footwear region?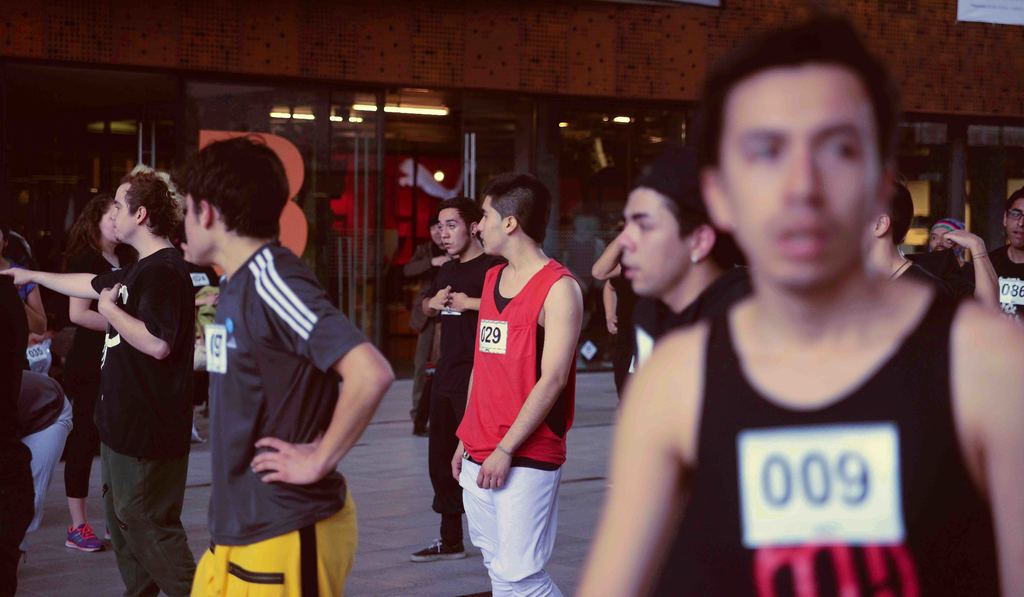
(60, 520, 102, 556)
